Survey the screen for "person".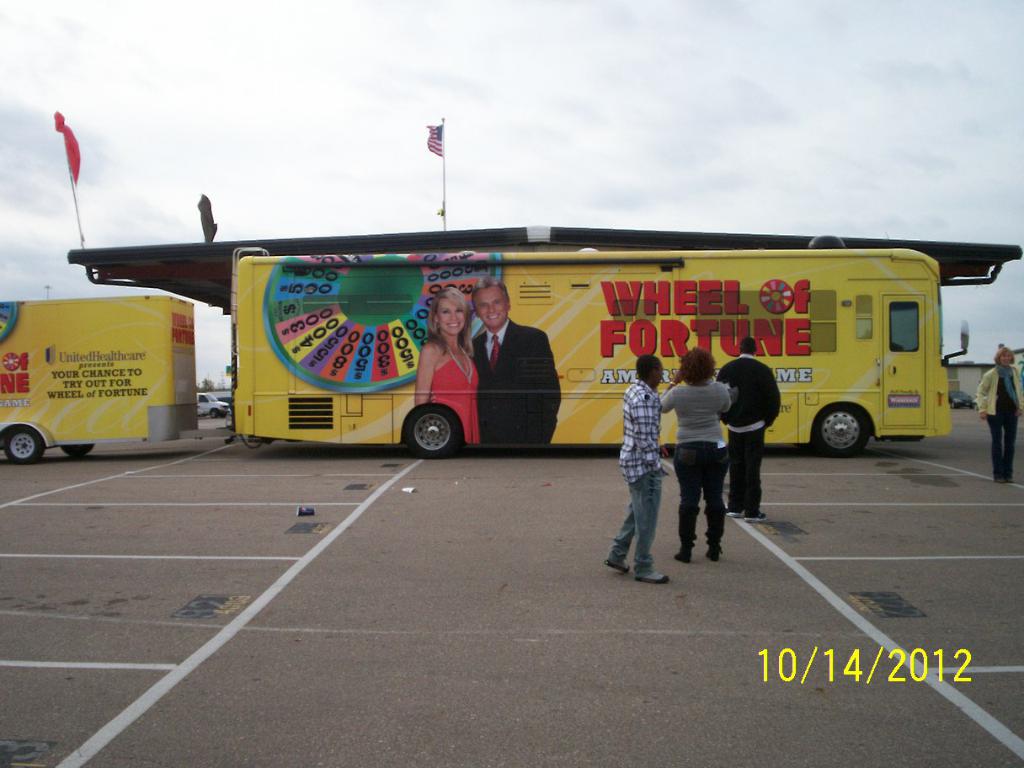
Survey found: pyautogui.locateOnScreen(973, 344, 1023, 487).
